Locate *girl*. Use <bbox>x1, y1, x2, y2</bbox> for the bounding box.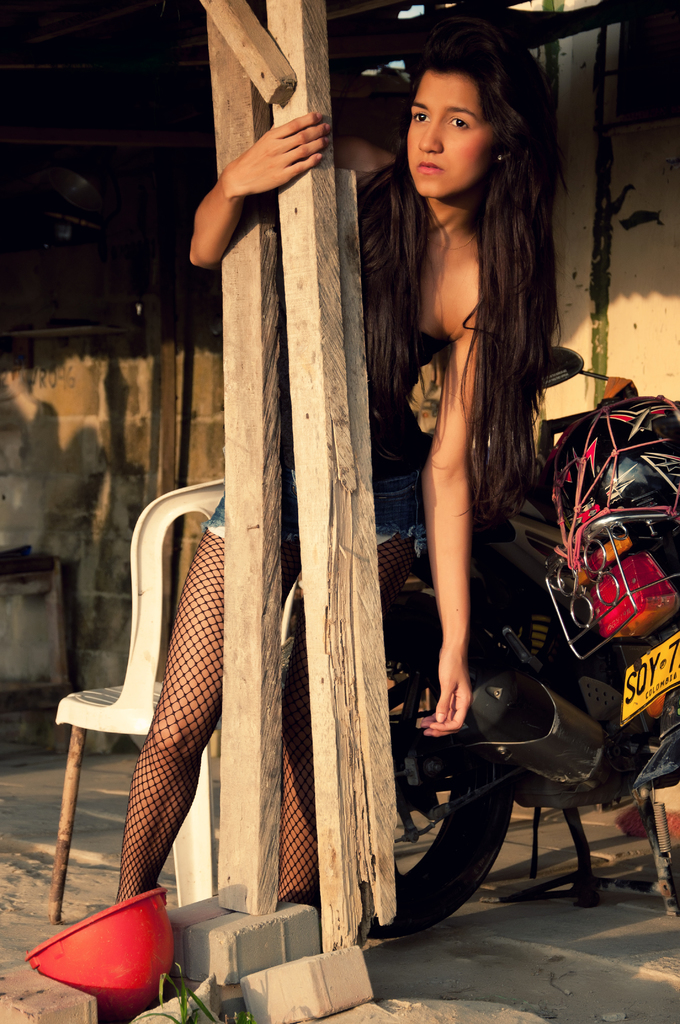
<bbox>108, 1, 569, 906</bbox>.
